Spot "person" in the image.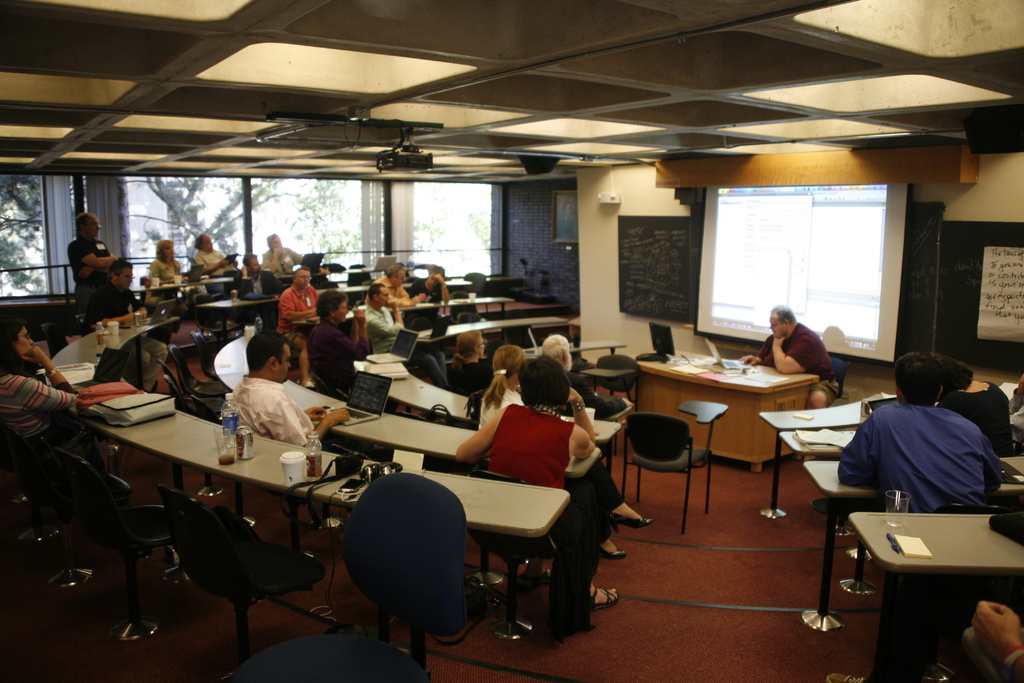
"person" found at BBox(740, 304, 842, 409).
